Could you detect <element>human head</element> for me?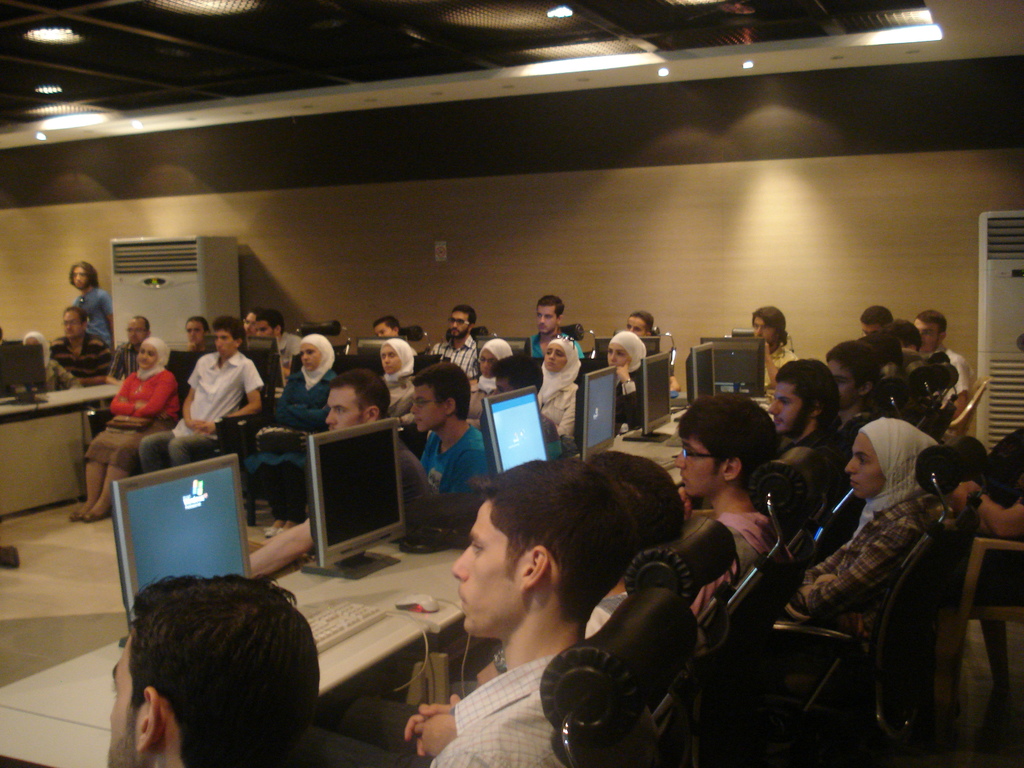
Detection result: (x1=627, y1=312, x2=652, y2=337).
